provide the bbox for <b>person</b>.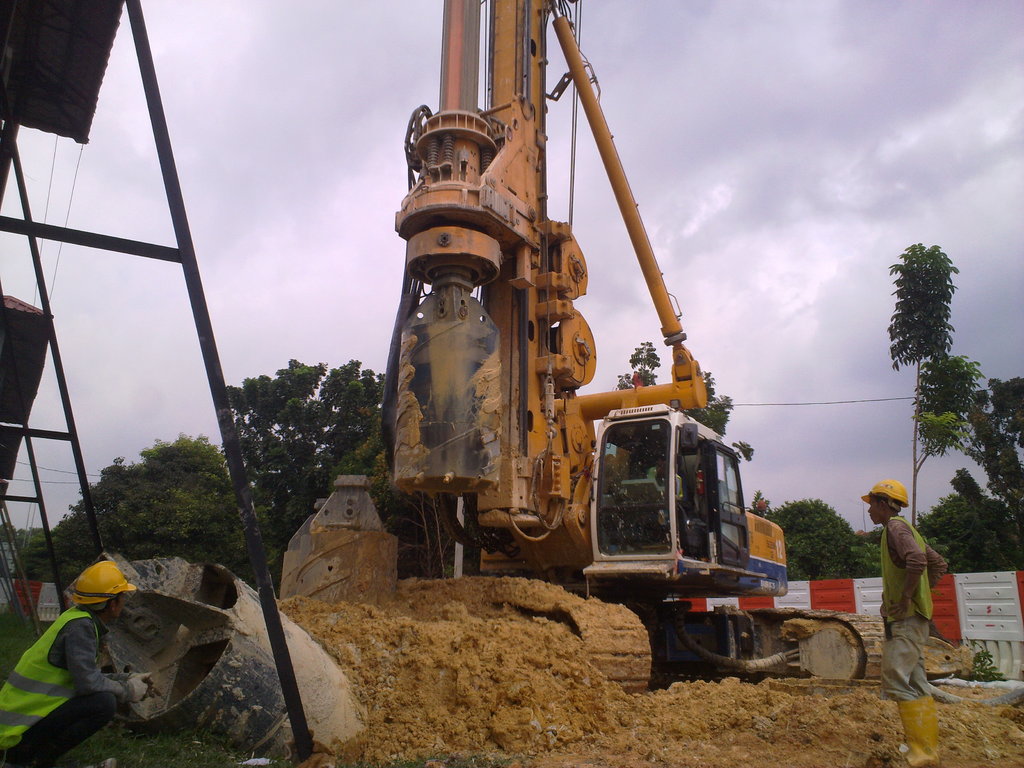
l=861, t=479, r=946, b=767.
